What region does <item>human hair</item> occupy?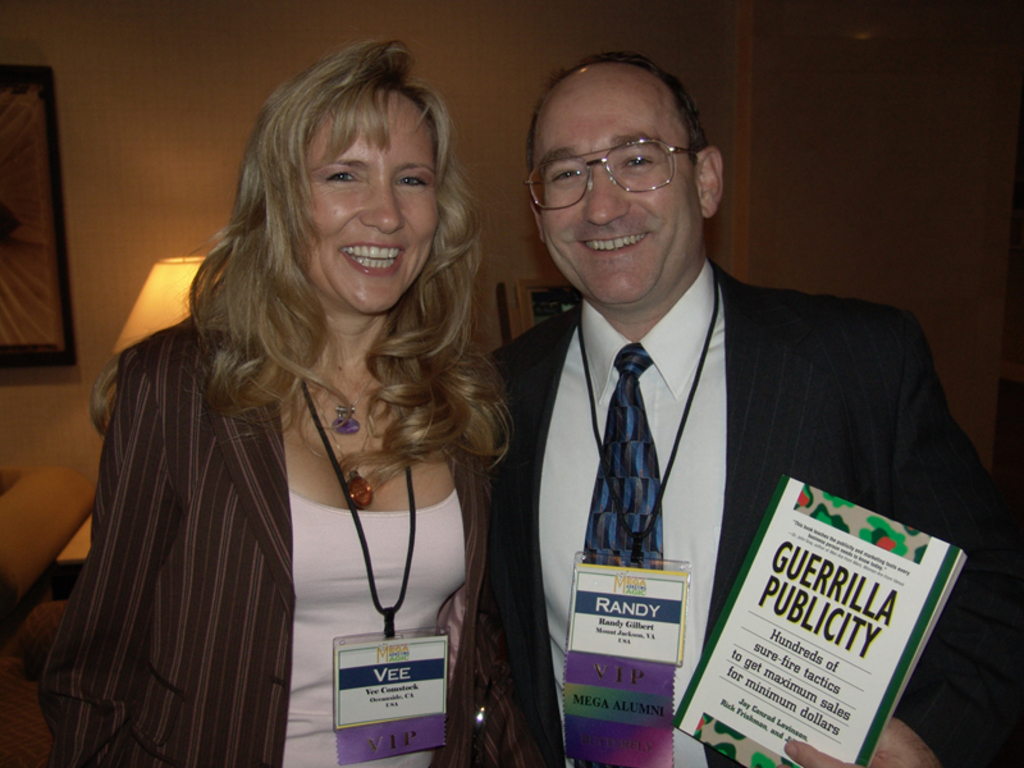
[x1=106, y1=64, x2=494, y2=563].
